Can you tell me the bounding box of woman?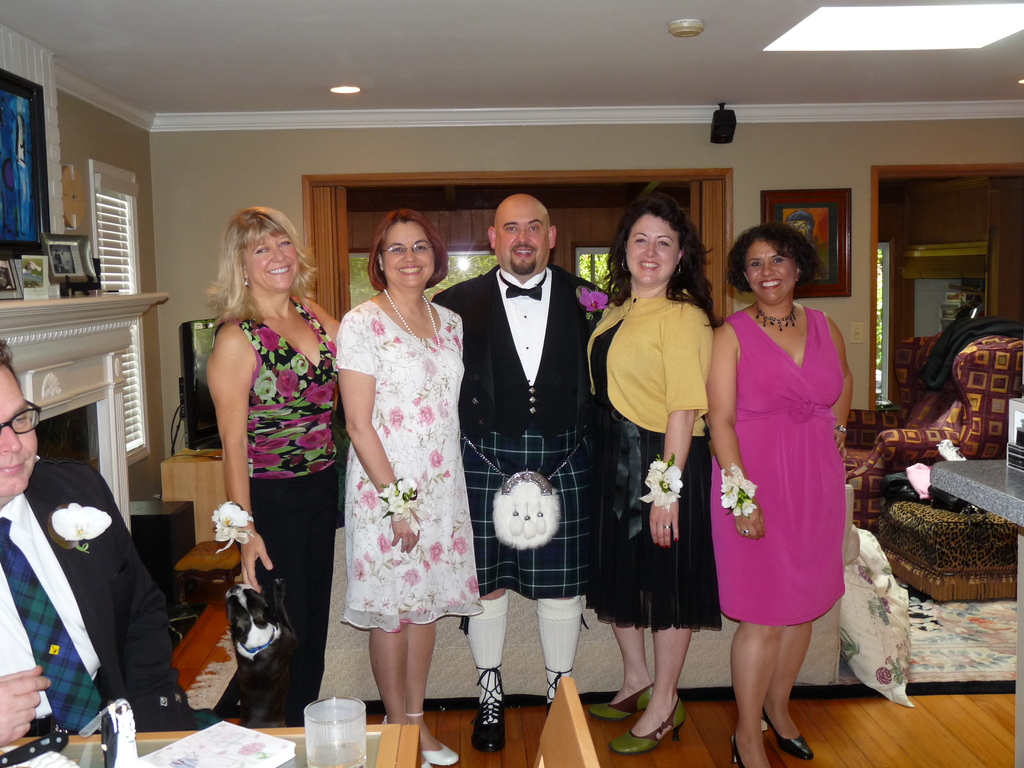
{"x1": 202, "y1": 202, "x2": 349, "y2": 727}.
